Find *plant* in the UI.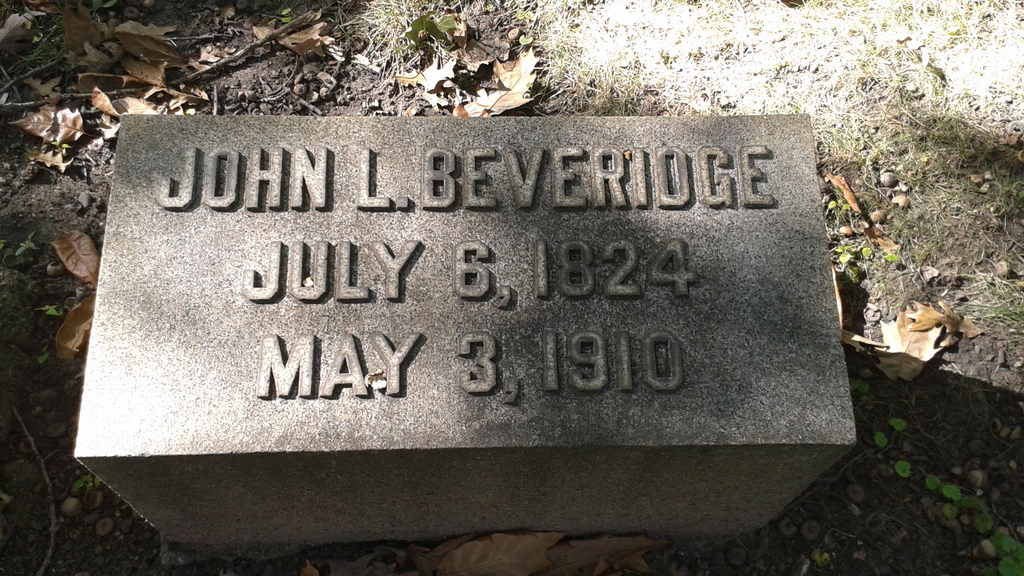
UI element at 992, 531, 1023, 575.
